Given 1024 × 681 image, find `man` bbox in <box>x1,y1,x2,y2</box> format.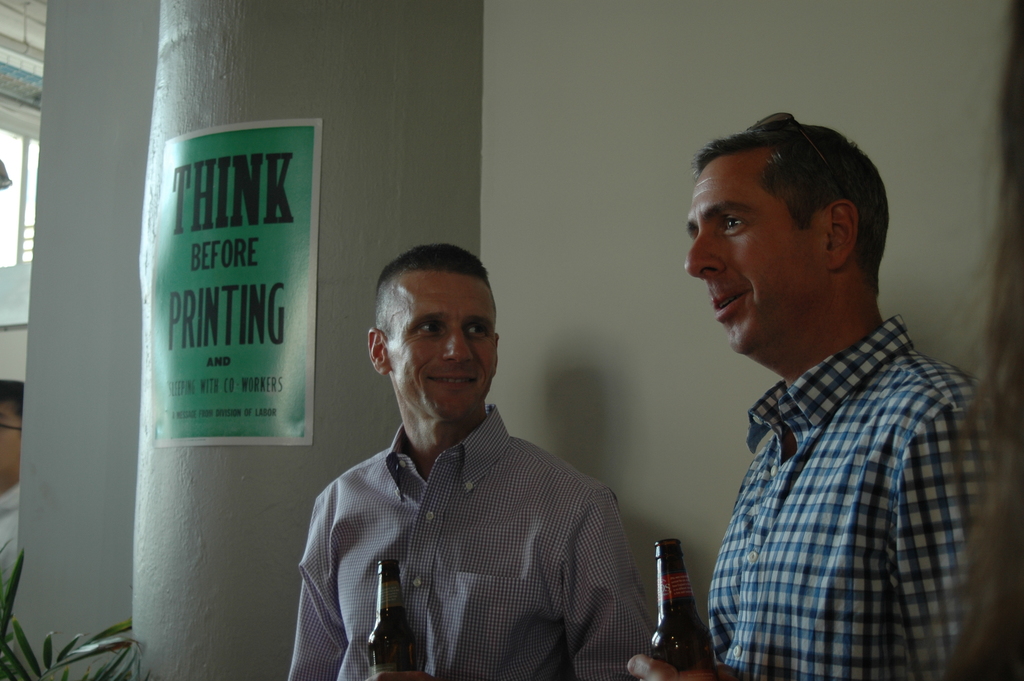
<box>653,92,990,680</box>.
